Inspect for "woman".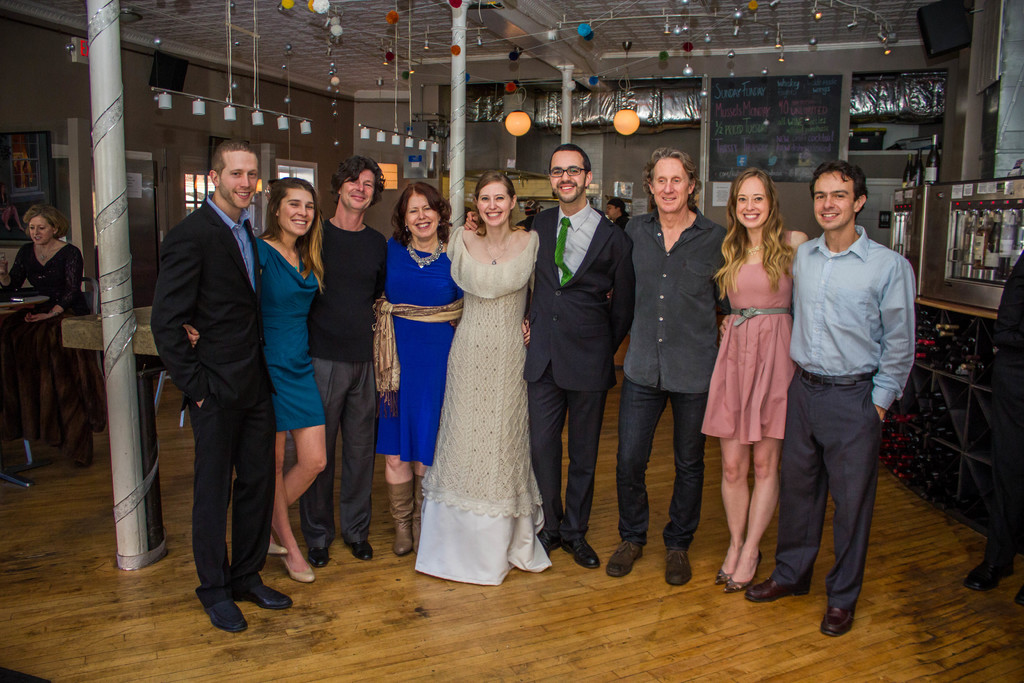
Inspection: pyautogui.locateOnScreen(703, 166, 809, 591).
